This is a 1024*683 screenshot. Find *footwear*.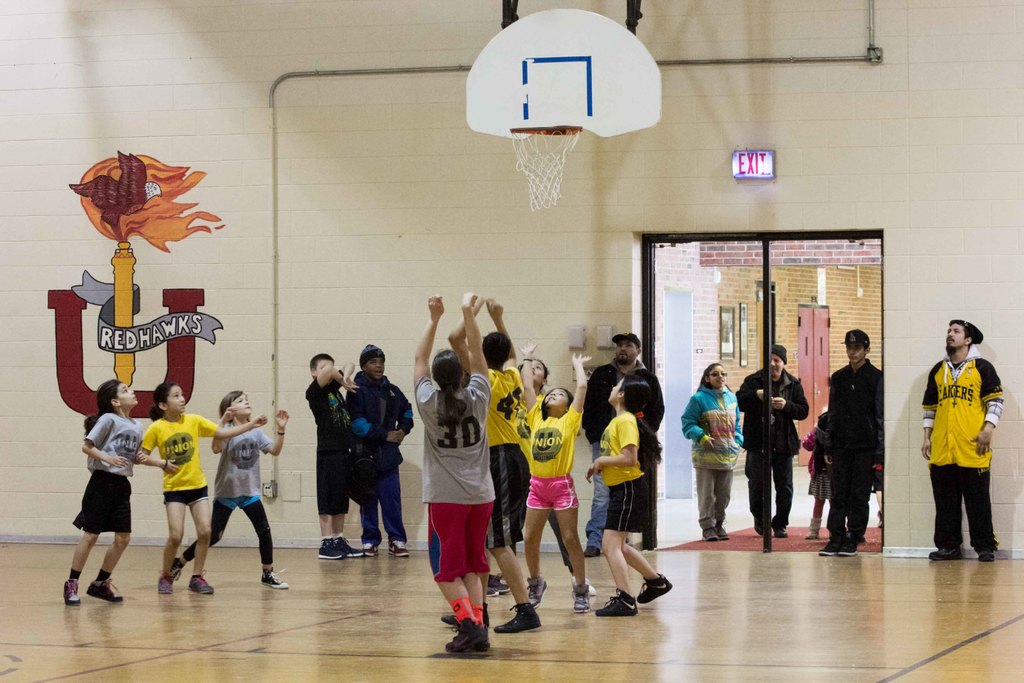
Bounding box: crop(774, 520, 786, 536).
